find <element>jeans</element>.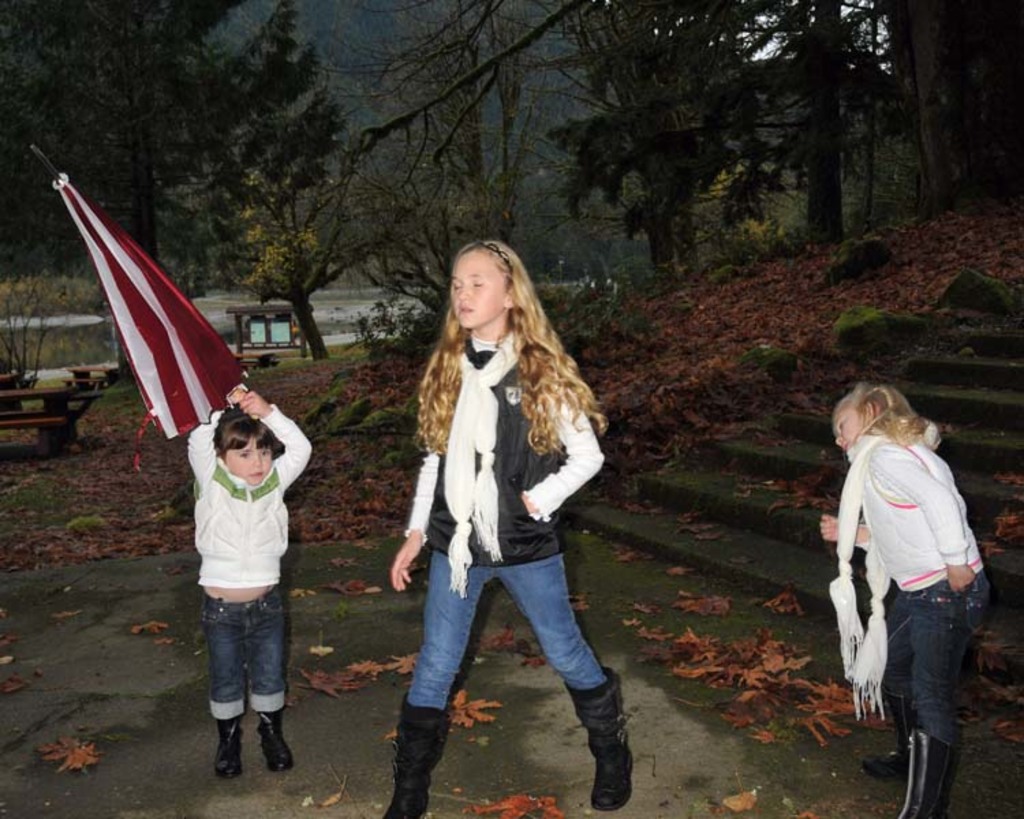
(201, 592, 285, 707).
